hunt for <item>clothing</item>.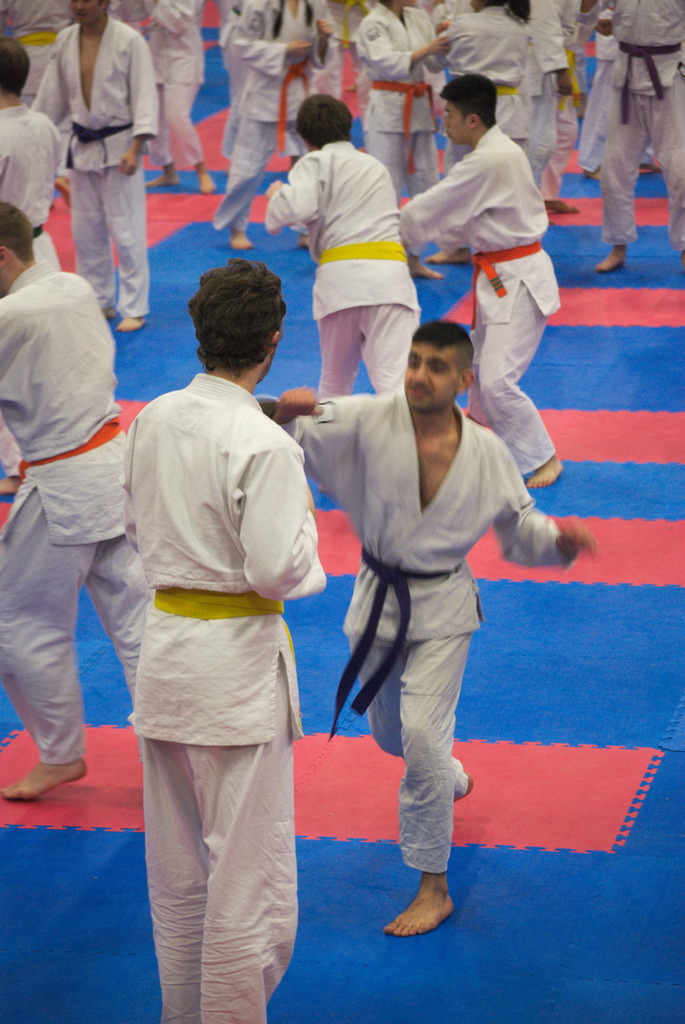
Hunted down at l=444, t=6, r=535, b=156.
